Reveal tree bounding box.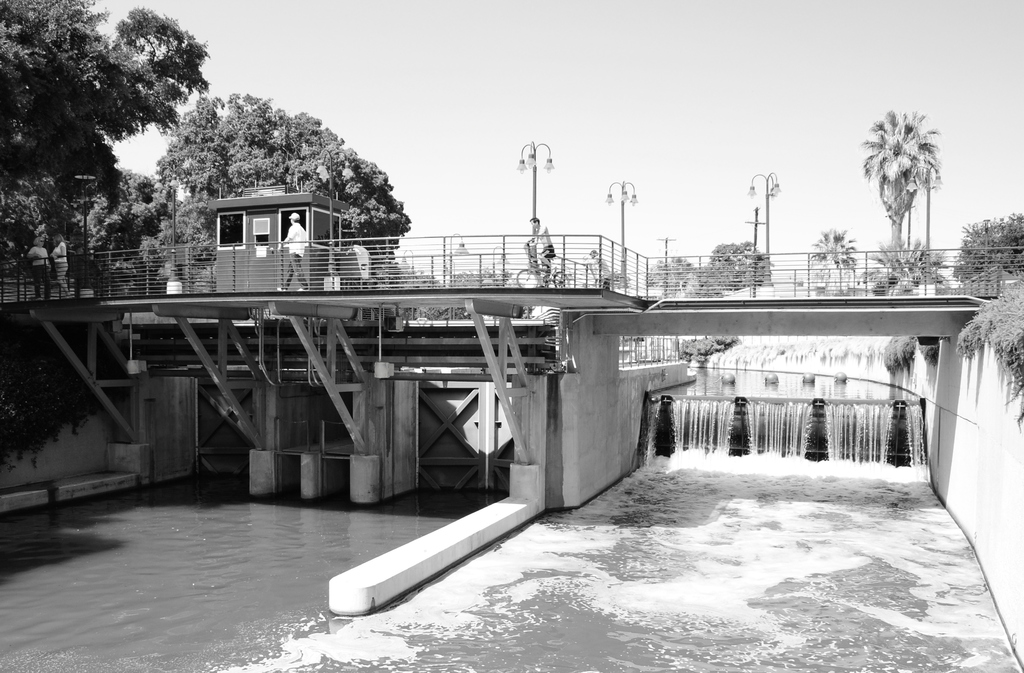
Revealed: l=163, t=95, r=413, b=271.
